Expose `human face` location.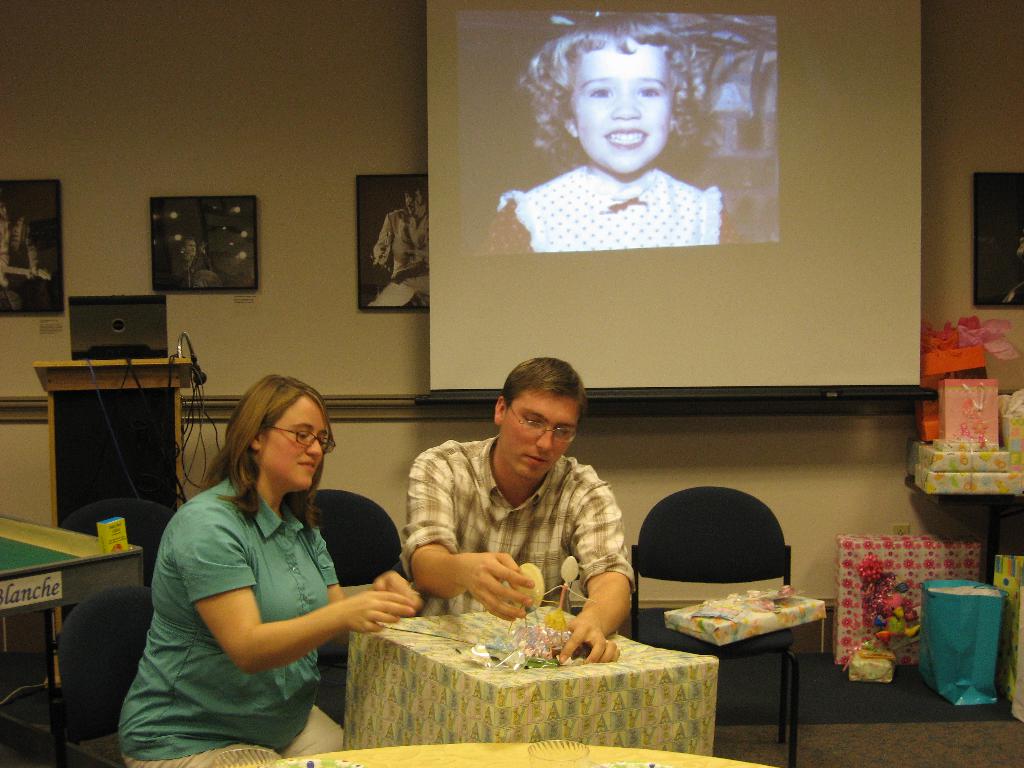
Exposed at (408,187,426,218).
